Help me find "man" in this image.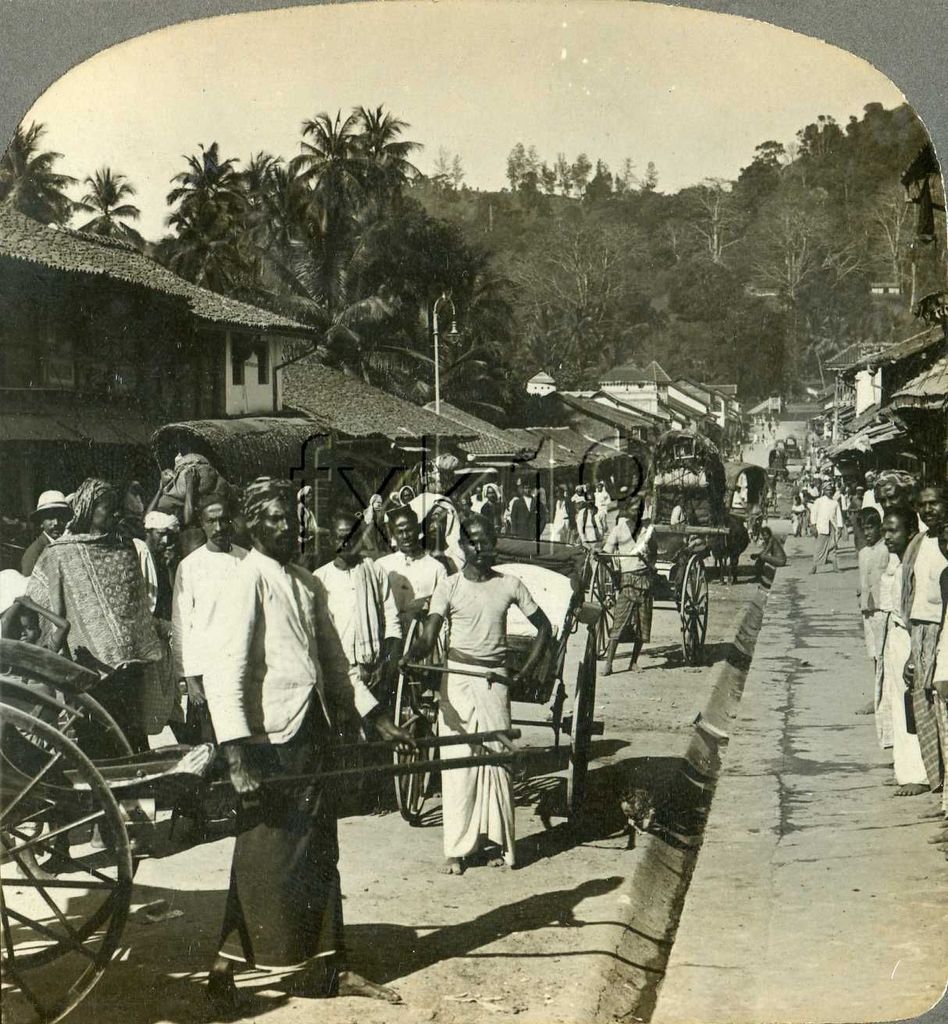
Found it: box=[899, 476, 947, 802].
